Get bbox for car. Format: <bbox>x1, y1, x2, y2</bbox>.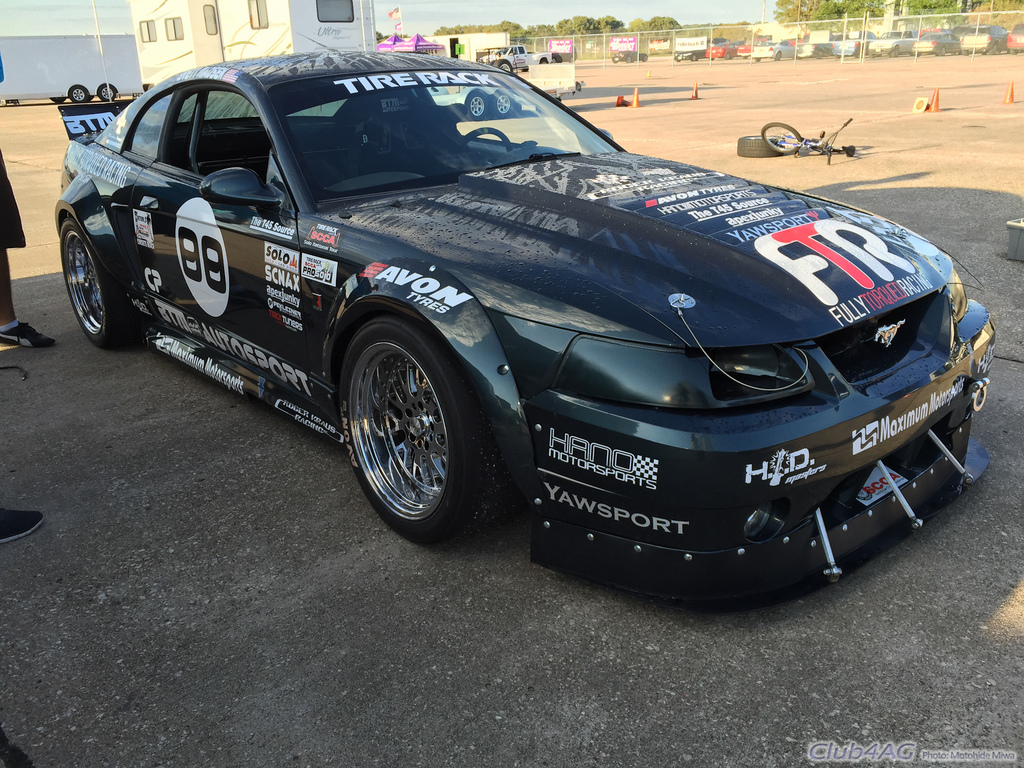
<bbox>613, 49, 650, 63</bbox>.
